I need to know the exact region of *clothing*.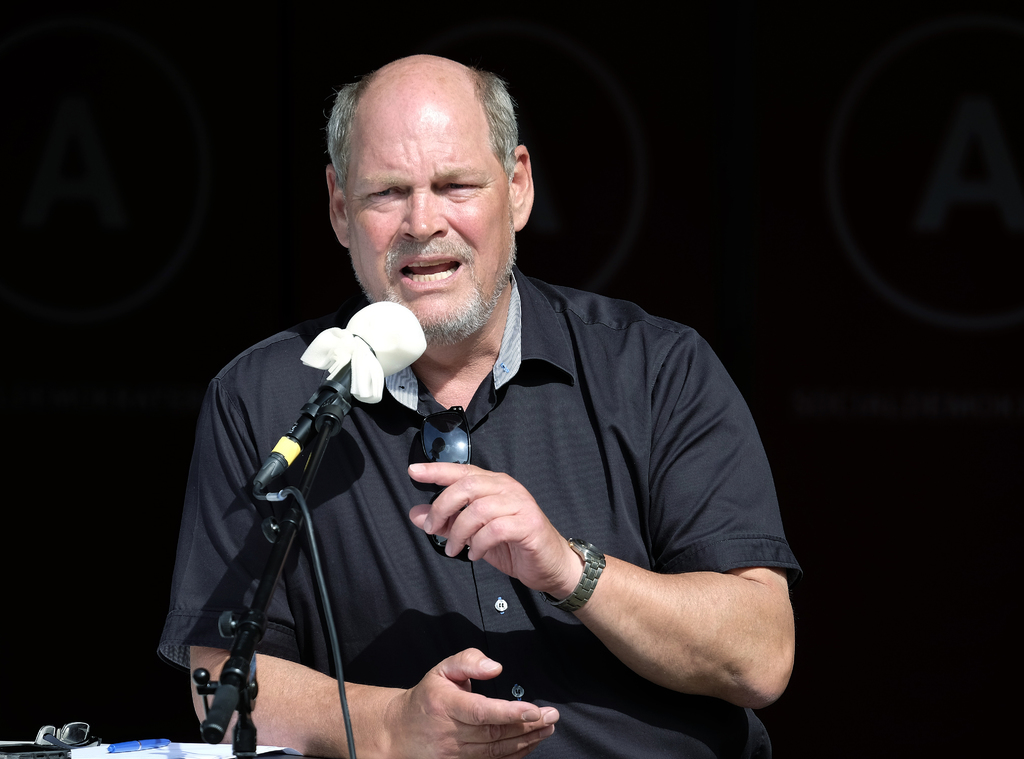
Region: BBox(158, 266, 806, 758).
